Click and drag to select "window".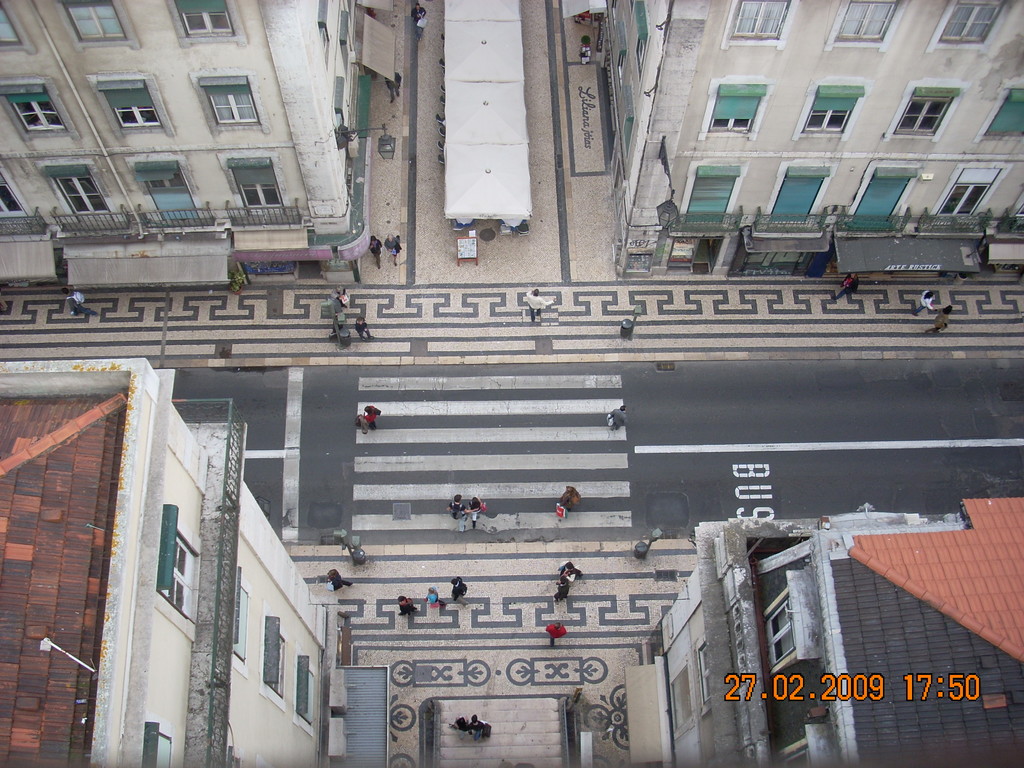
Selection: crop(634, 0, 650, 71).
